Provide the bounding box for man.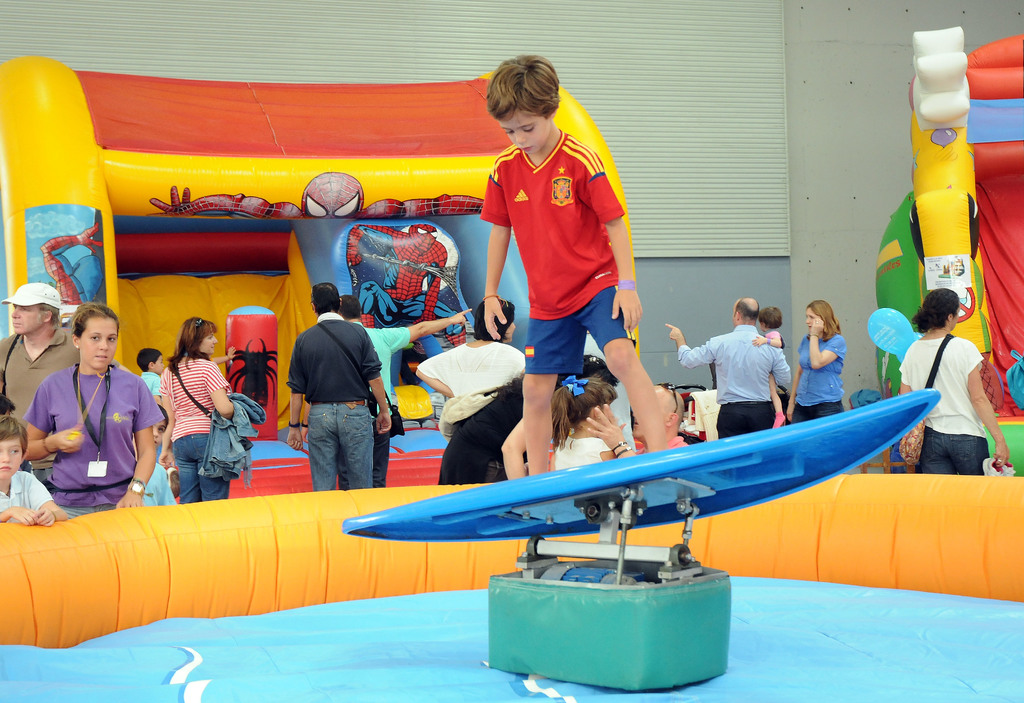
298 293 470 489.
